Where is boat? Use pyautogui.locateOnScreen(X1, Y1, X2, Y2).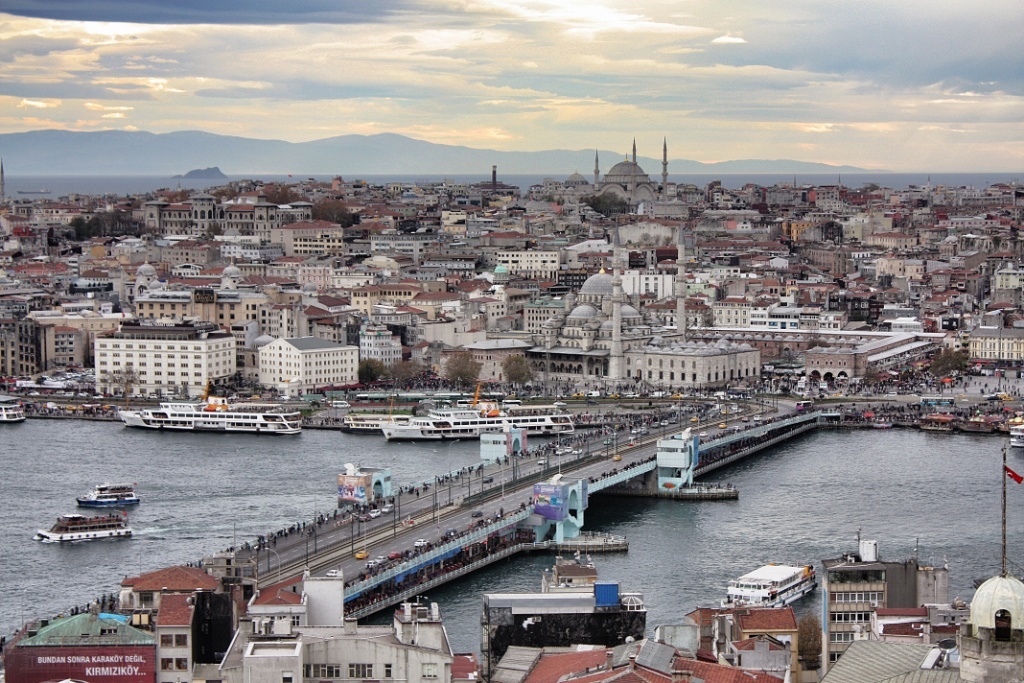
pyautogui.locateOnScreen(116, 397, 303, 434).
